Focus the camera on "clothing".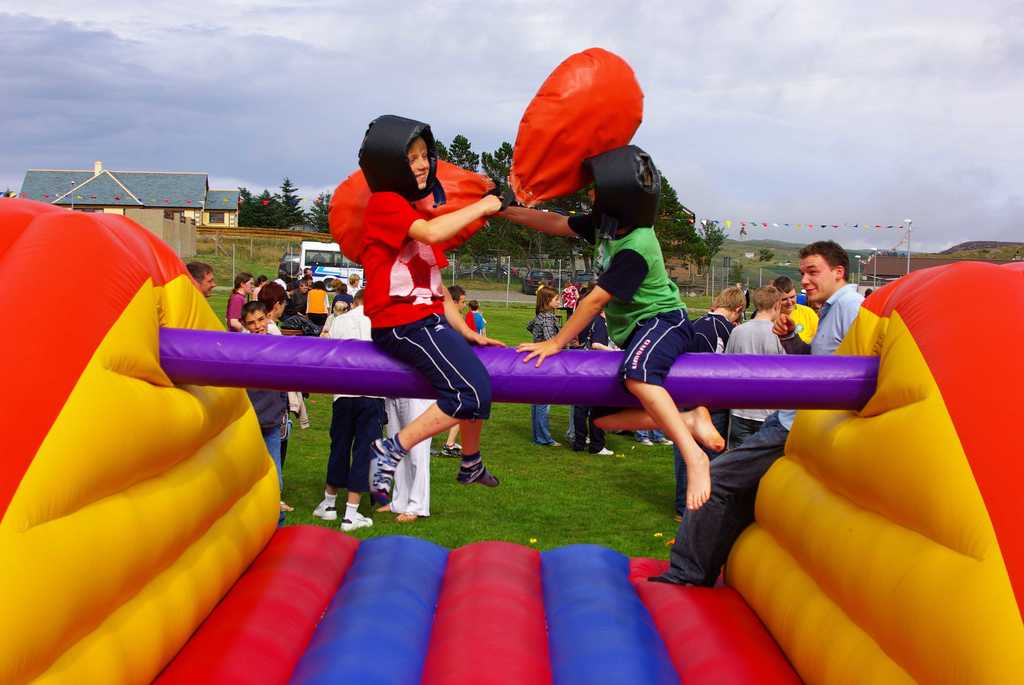
Focus region: bbox=(392, 399, 435, 514).
